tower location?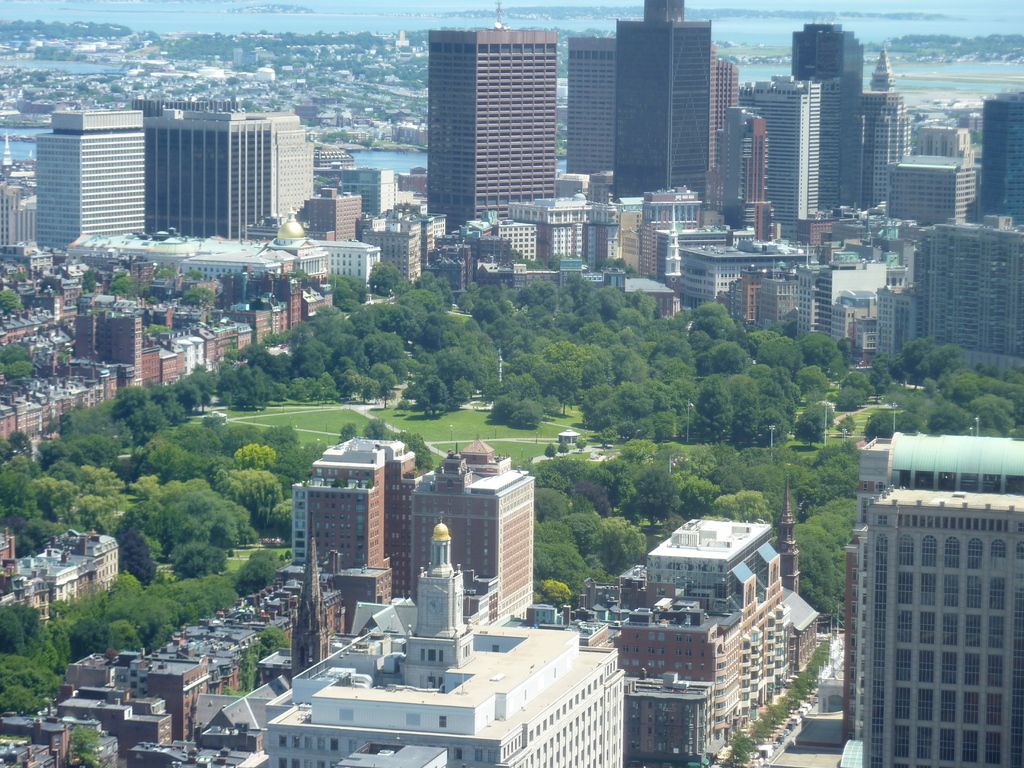
left=407, top=17, right=595, bottom=216
